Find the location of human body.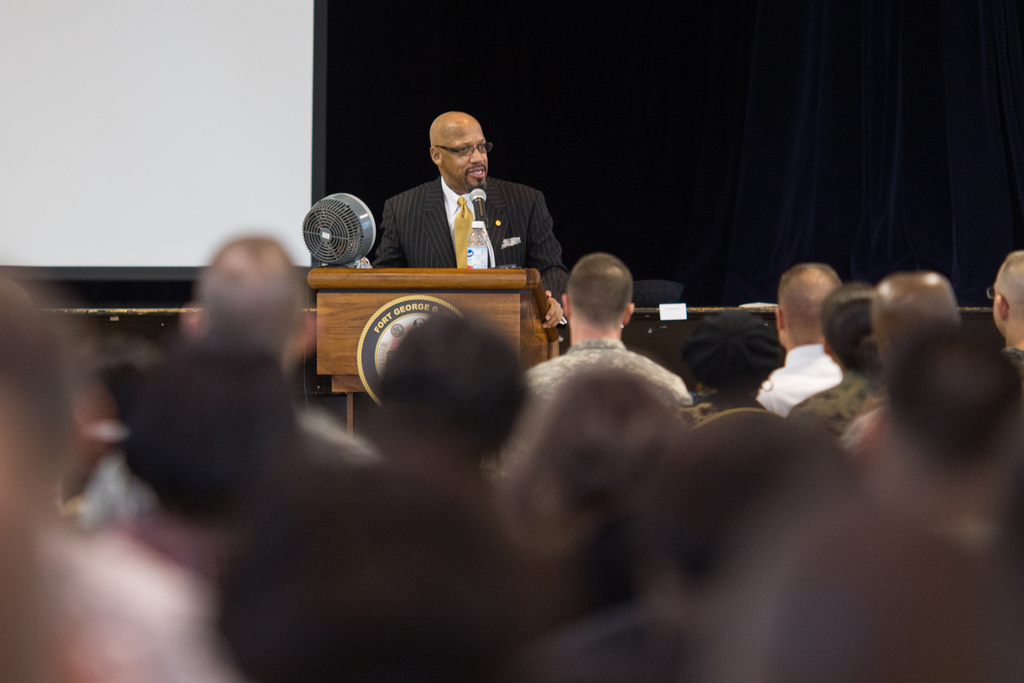
Location: crop(988, 249, 1023, 360).
